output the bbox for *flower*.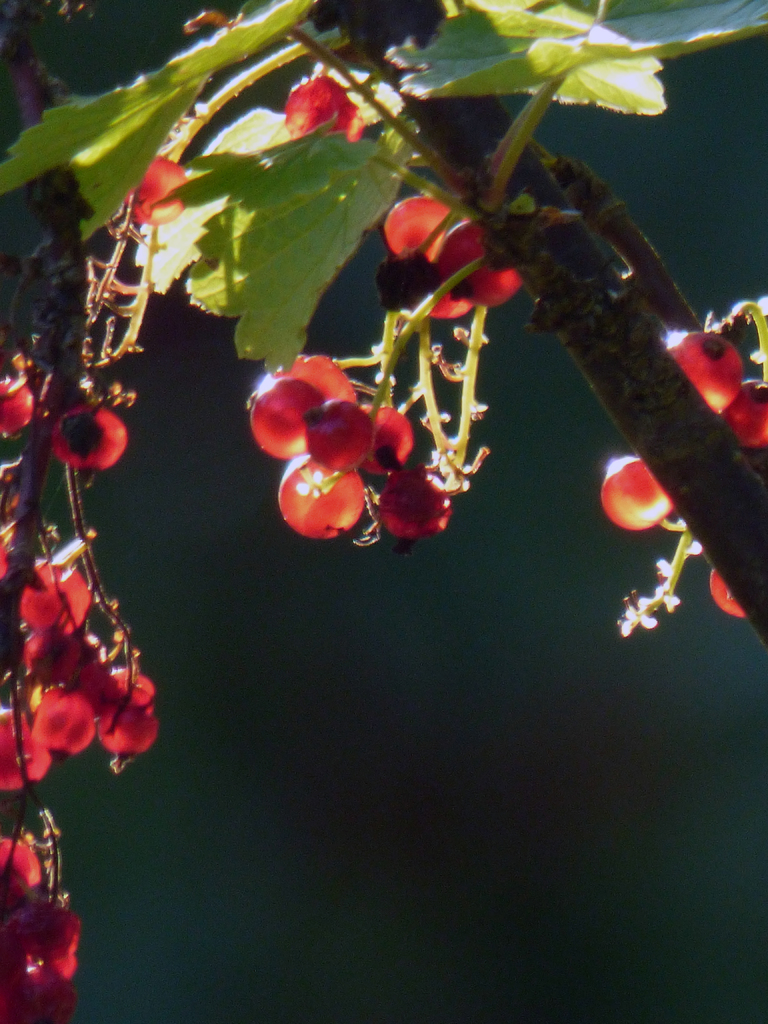
rect(256, 53, 351, 146).
